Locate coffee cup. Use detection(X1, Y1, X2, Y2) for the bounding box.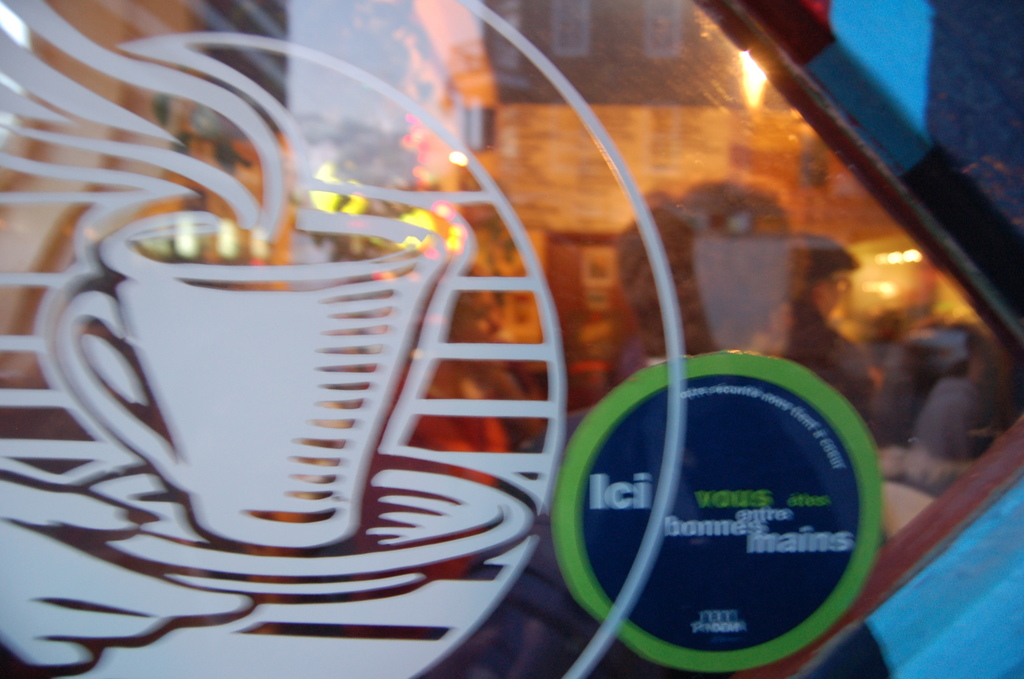
detection(39, 209, 445, 550).
